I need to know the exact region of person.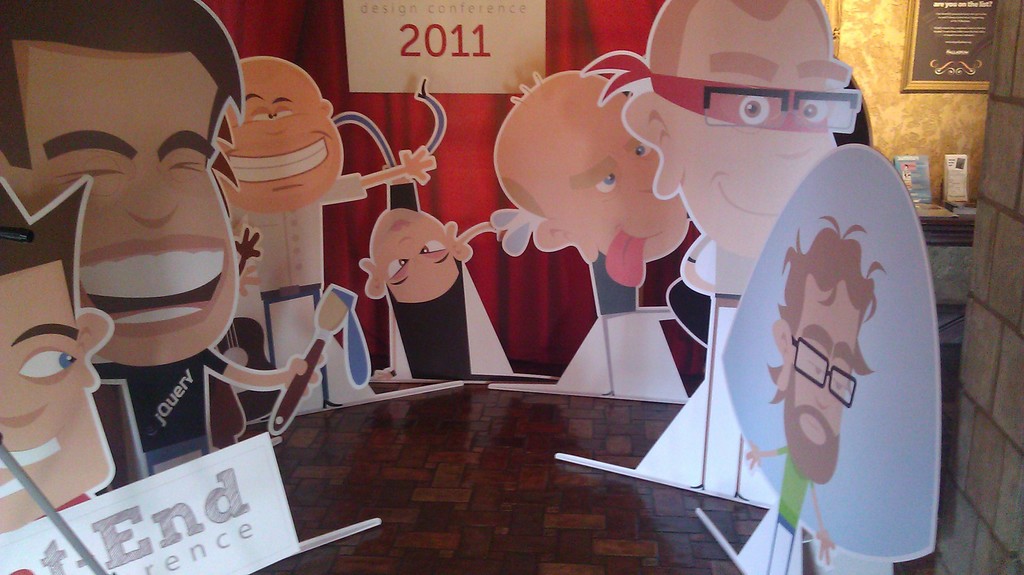
Region: [213, 56, 438, 439].
